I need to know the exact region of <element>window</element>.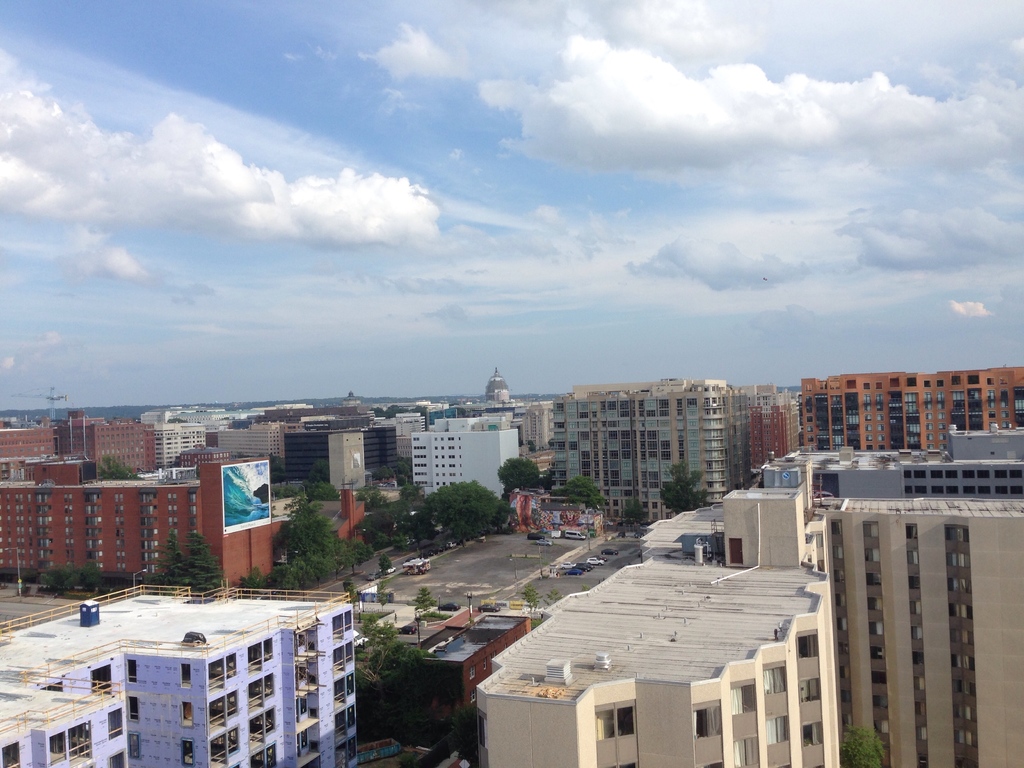
Region: x1=949 y1=628 x2=976 y2=642.
